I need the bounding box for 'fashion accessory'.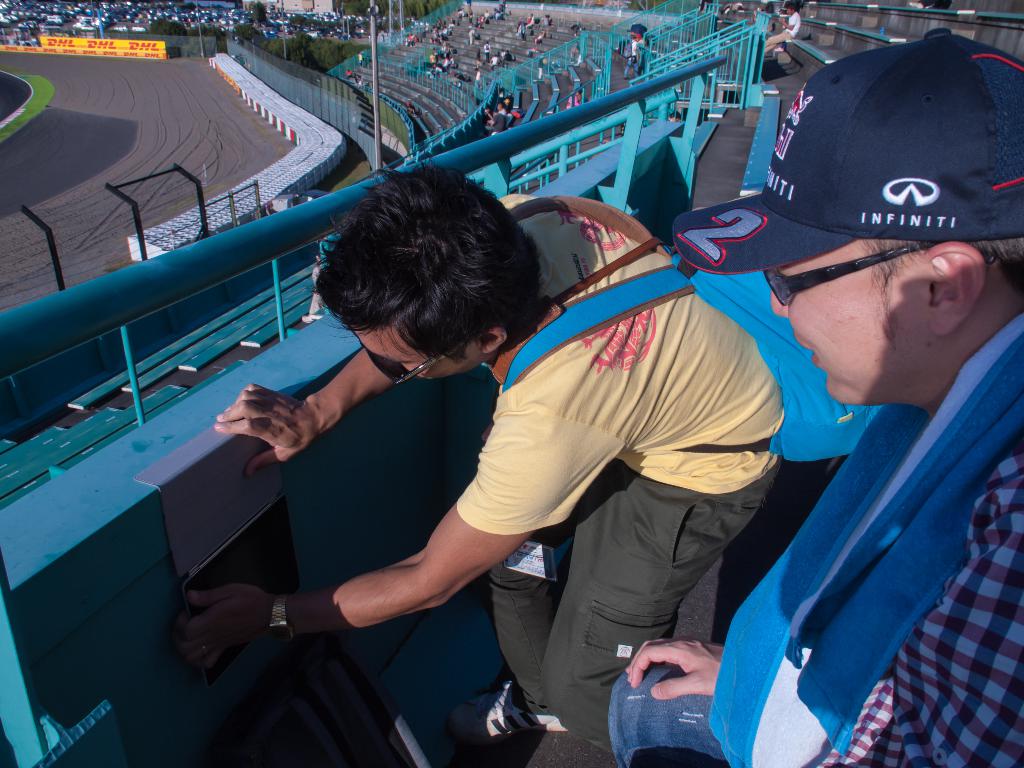
Here it is: <box>485,193,887,462</box>.
